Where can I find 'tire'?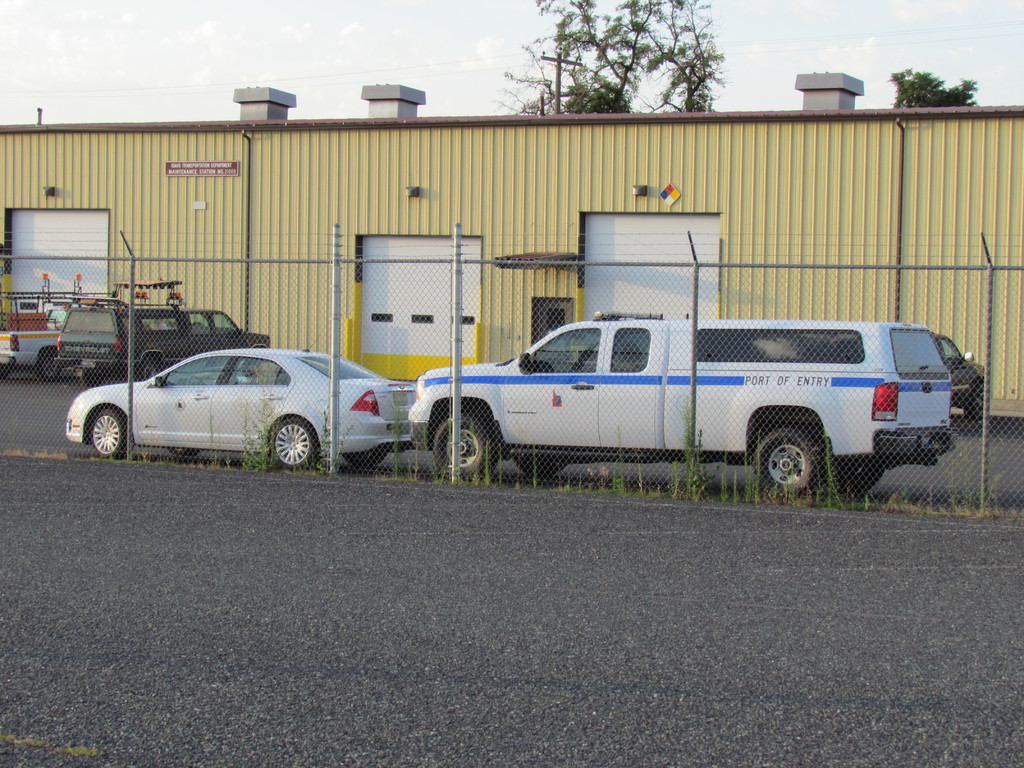
You can find it at 516:456:564:479.
